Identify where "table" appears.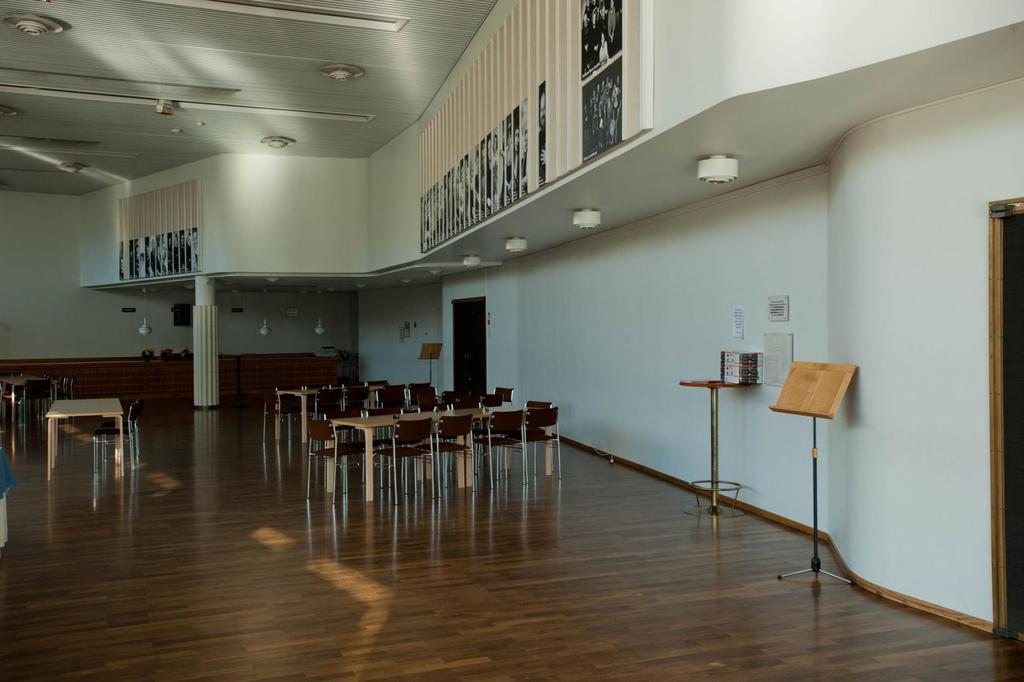
Appears at left=0, top=375, right=60, bottom=423.
